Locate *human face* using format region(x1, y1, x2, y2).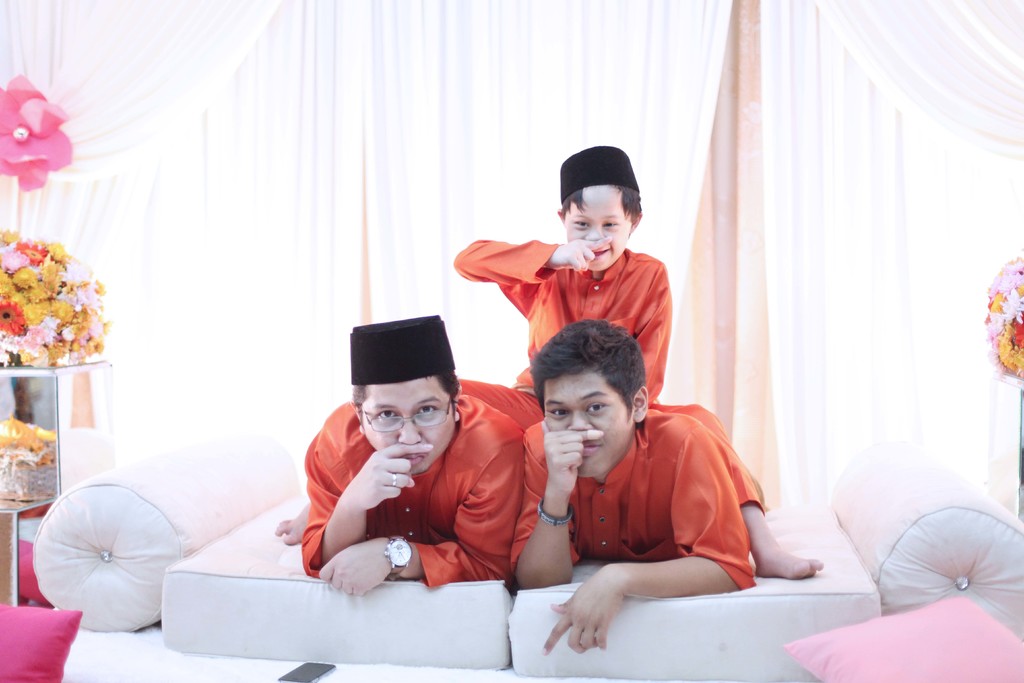
region(541, 369, 636, 479).
